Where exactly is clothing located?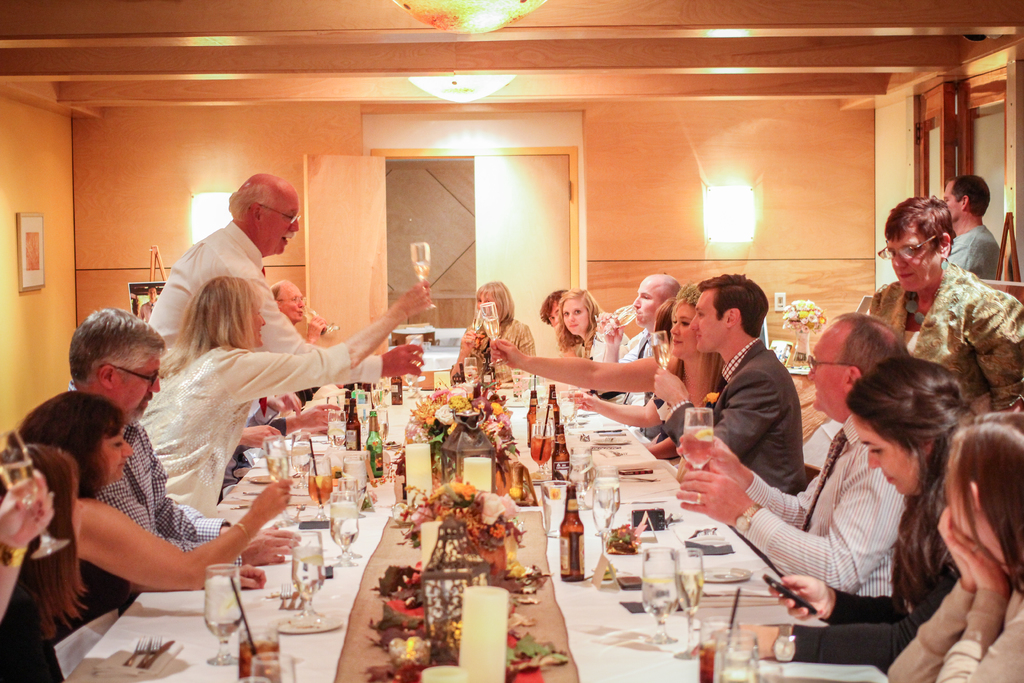
Its bounding box is Rect(867, 259, 1023, 434).
